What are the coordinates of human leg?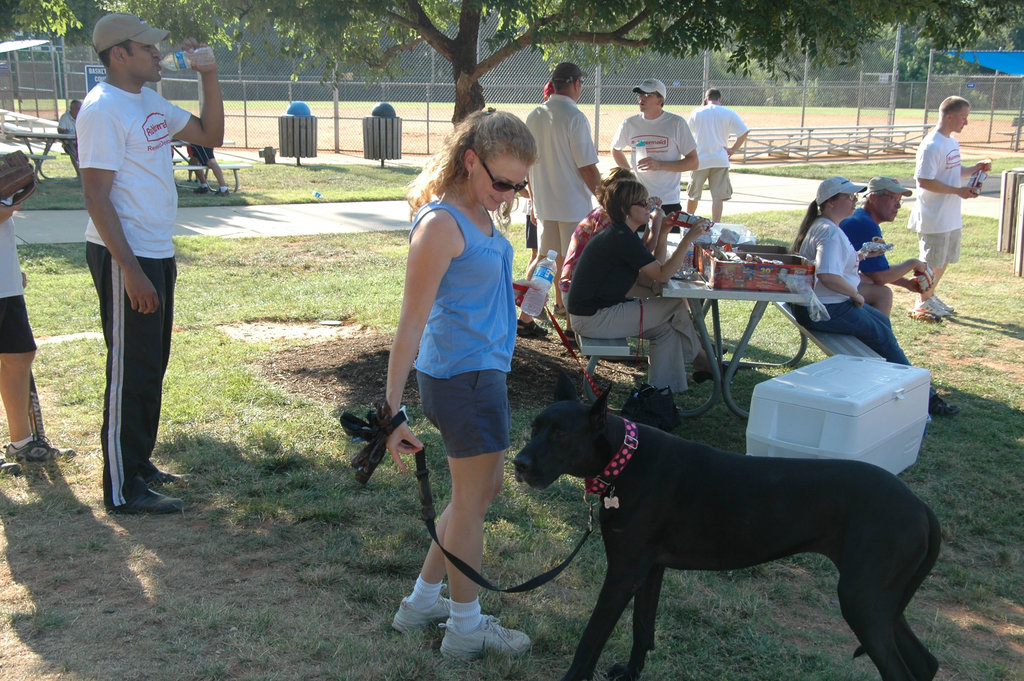
rect(568, 296, 737, 377).
